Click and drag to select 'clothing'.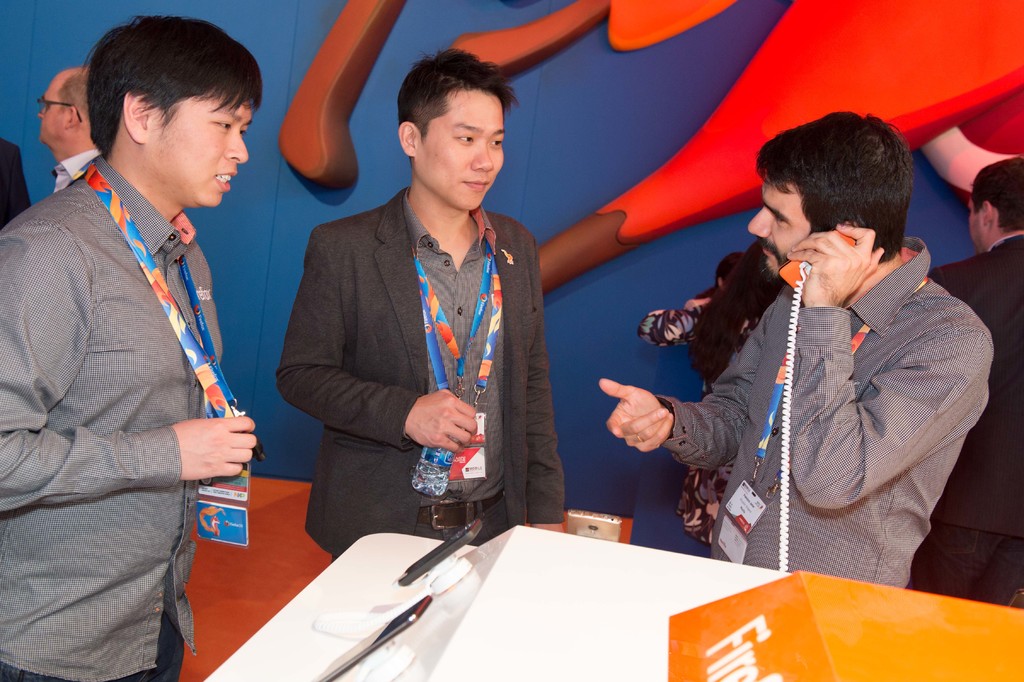
Selection: bbox=(661, 248, 992, 585).
